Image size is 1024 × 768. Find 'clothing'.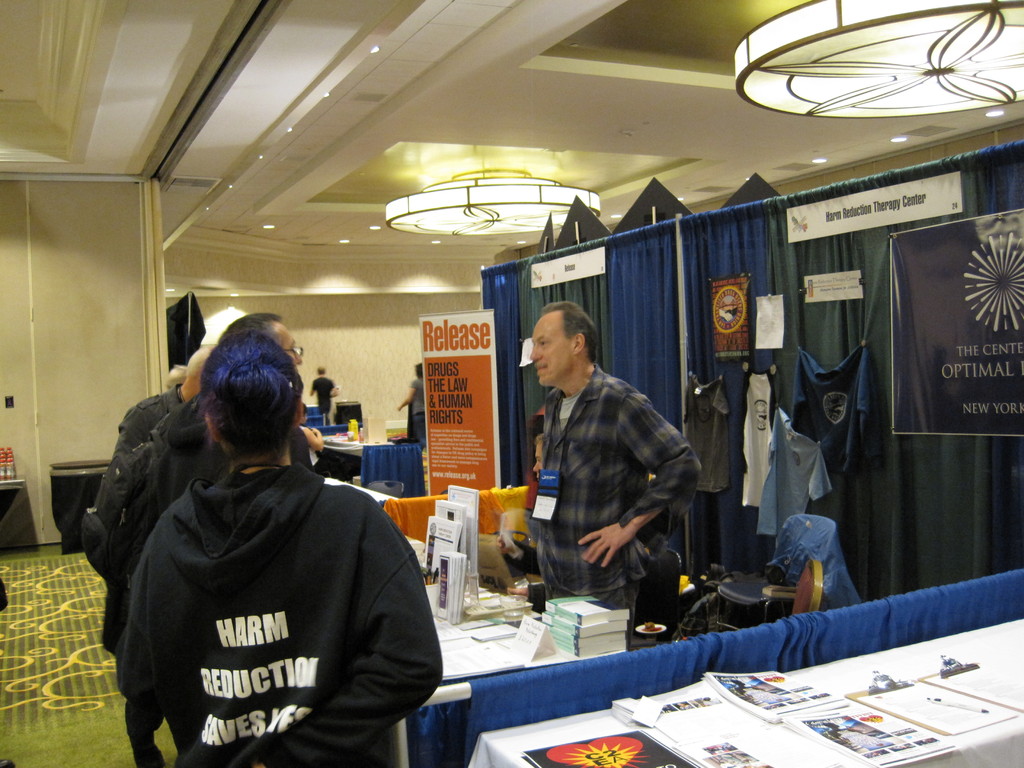
[left=116, top=461, right=444, bottom=767].
